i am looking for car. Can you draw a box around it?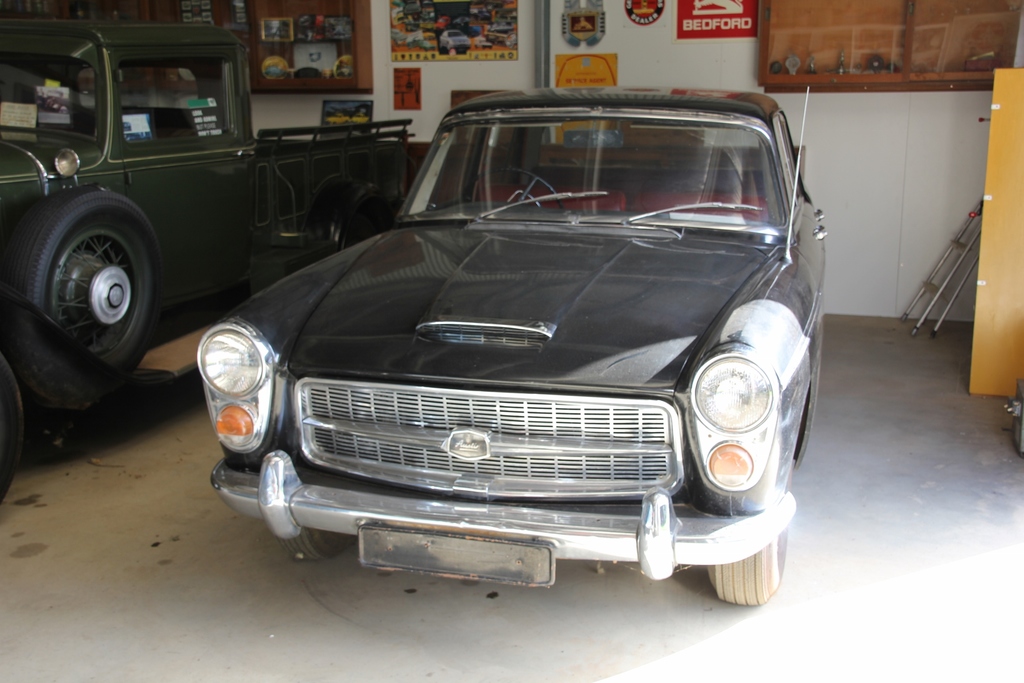
Sure, the bounding box is 195,86,828,609.
